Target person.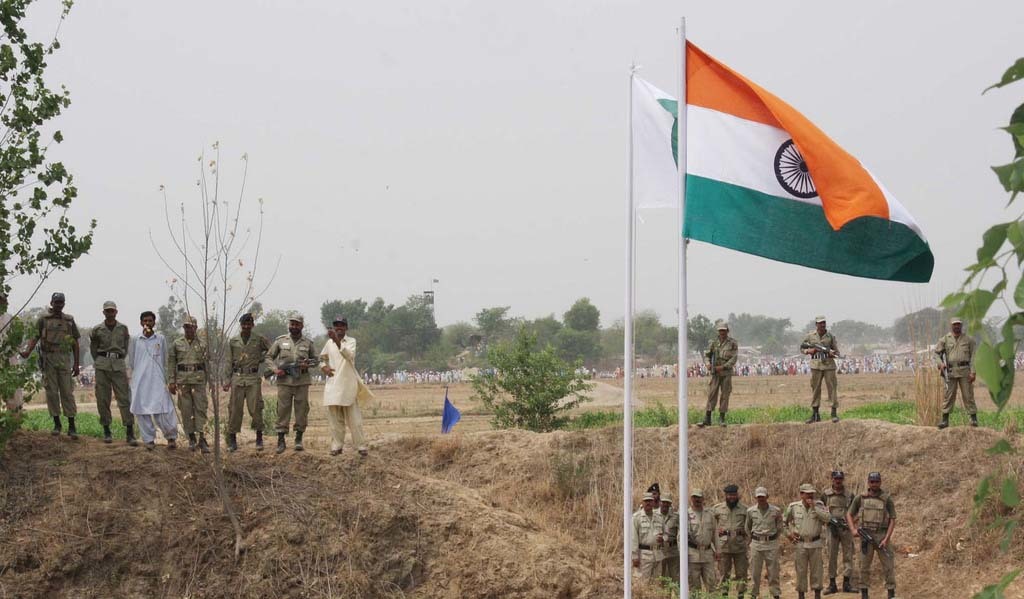
Target region: (90, 296, 138, 444).
